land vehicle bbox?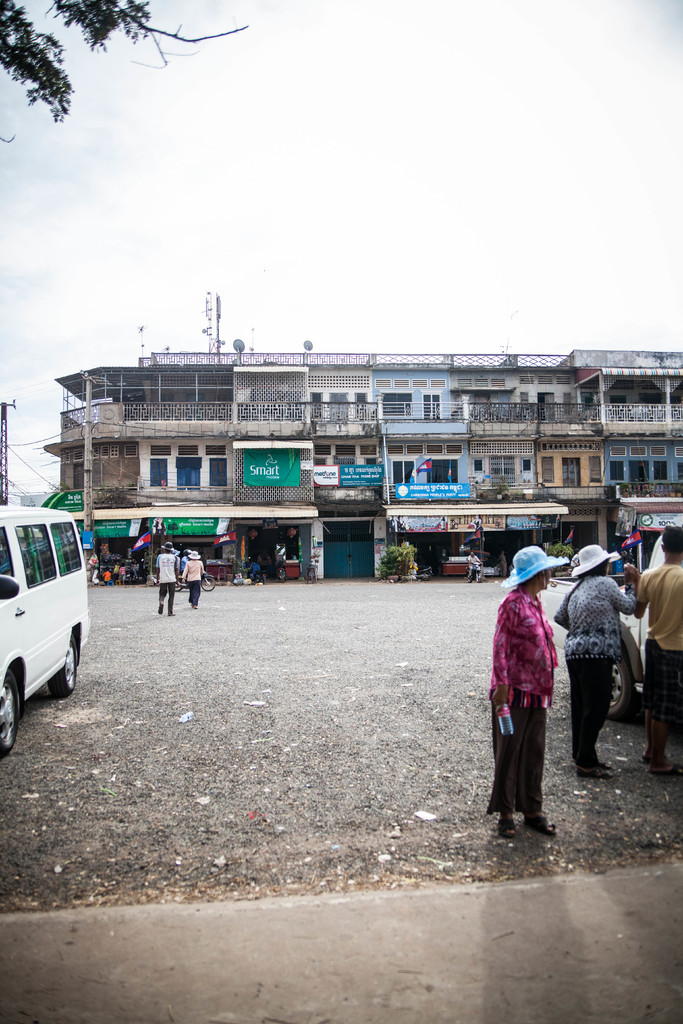
(0, 502, 103, 728)
